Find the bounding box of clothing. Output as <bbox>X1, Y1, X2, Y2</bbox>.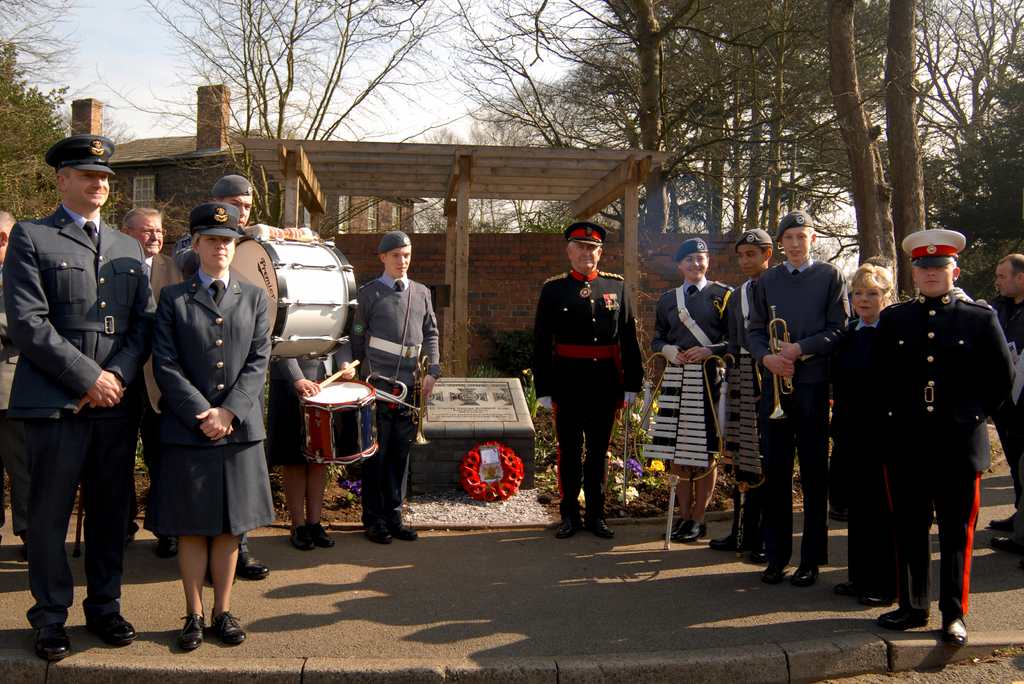
<bbox>147, 273, 269, 547</bbox>.
